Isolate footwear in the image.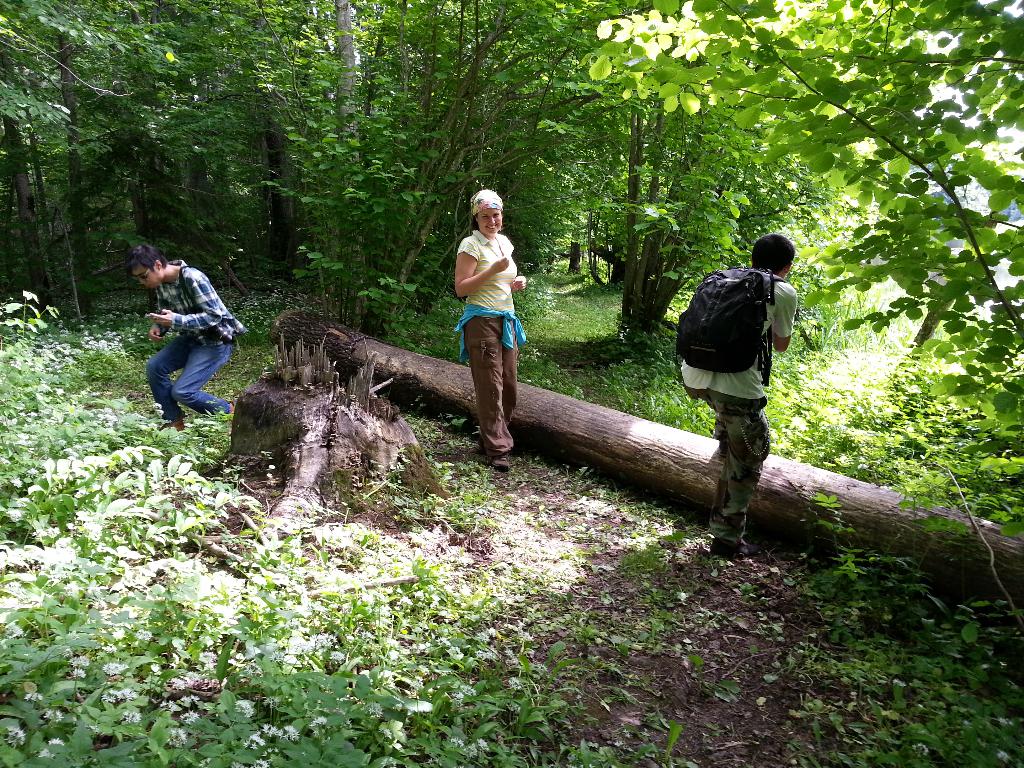
Isolated region: (707, 541, 756, 558).
